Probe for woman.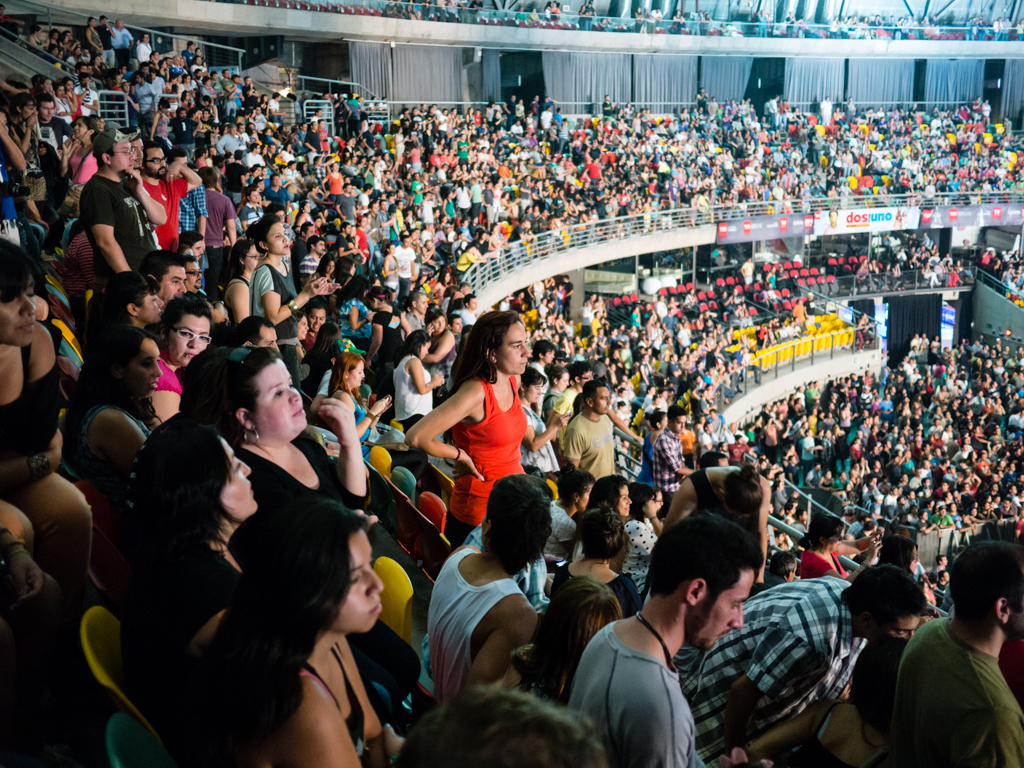
Probe result: 207, 344, 373, 558.
